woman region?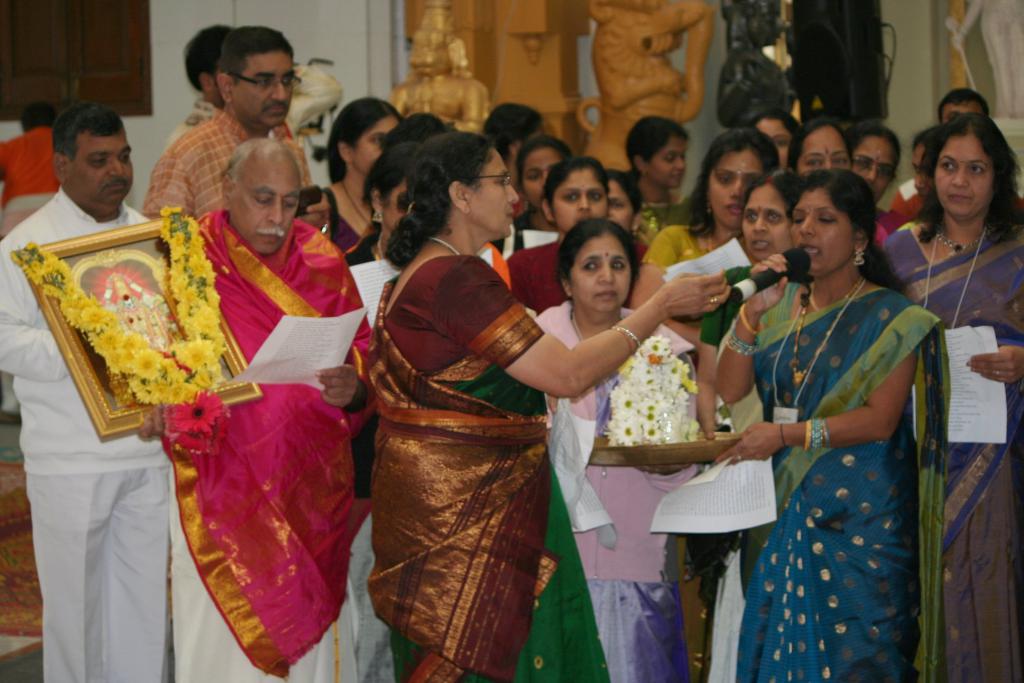
(left=321, top=97, right=408, bottom=263)
